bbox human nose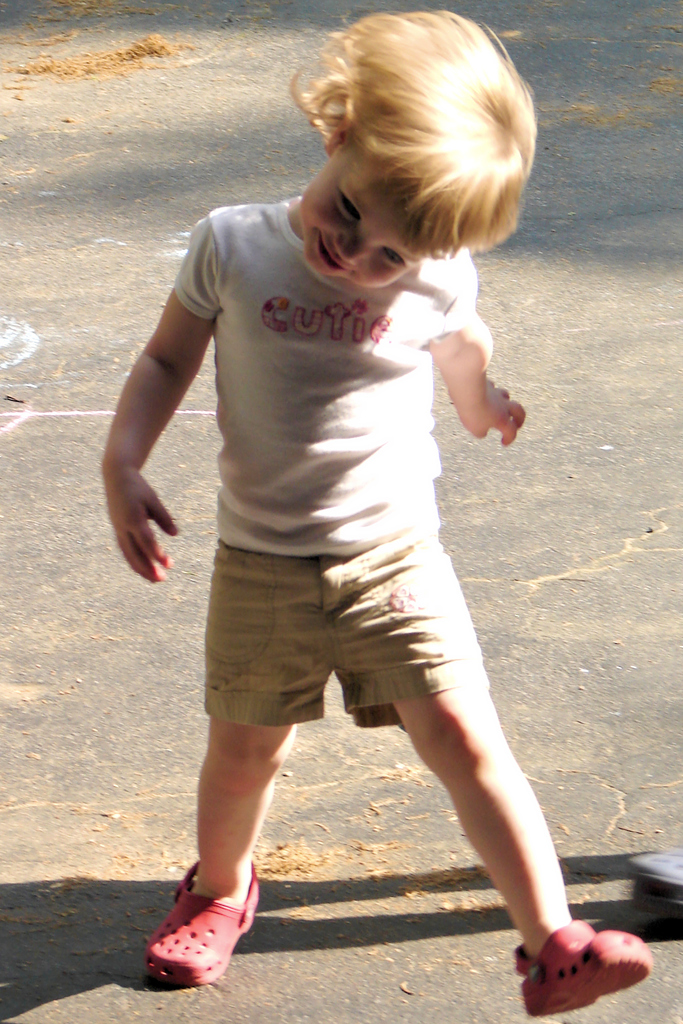
<box>336,227,371,266</box>
